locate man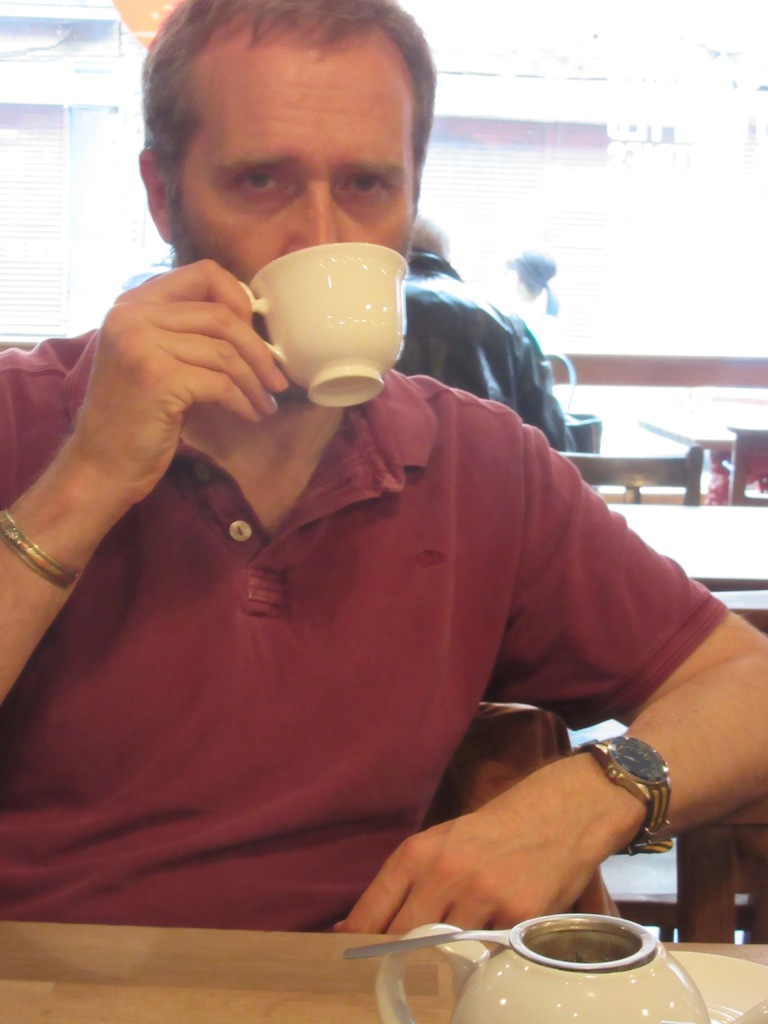
(0,0,767,939)
